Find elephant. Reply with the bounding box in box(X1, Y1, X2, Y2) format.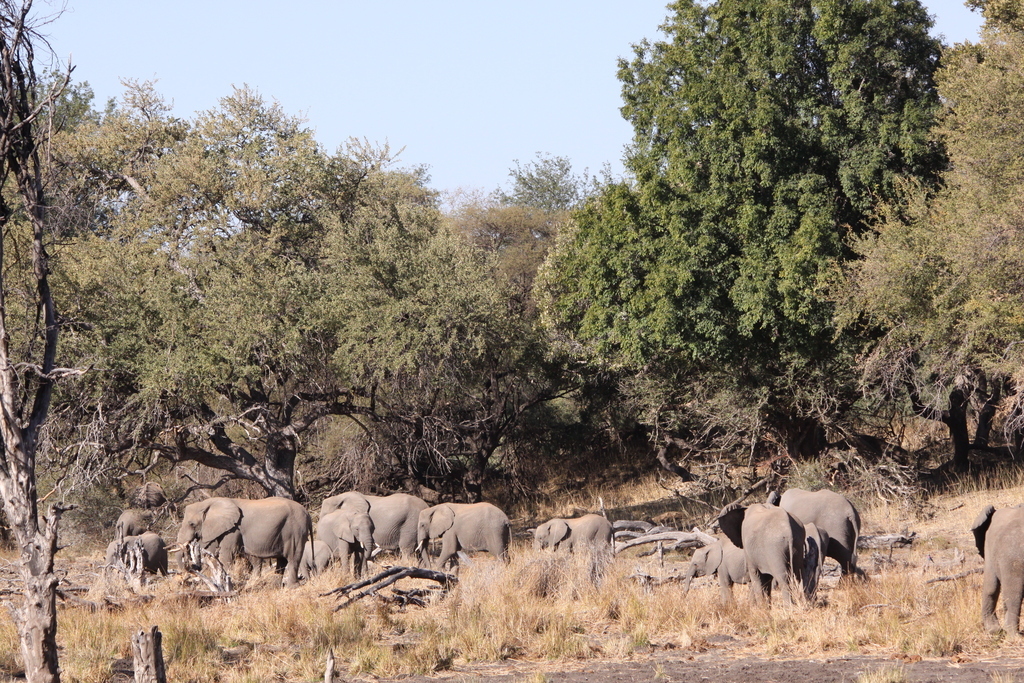
box(161, 500, 307, 587).
